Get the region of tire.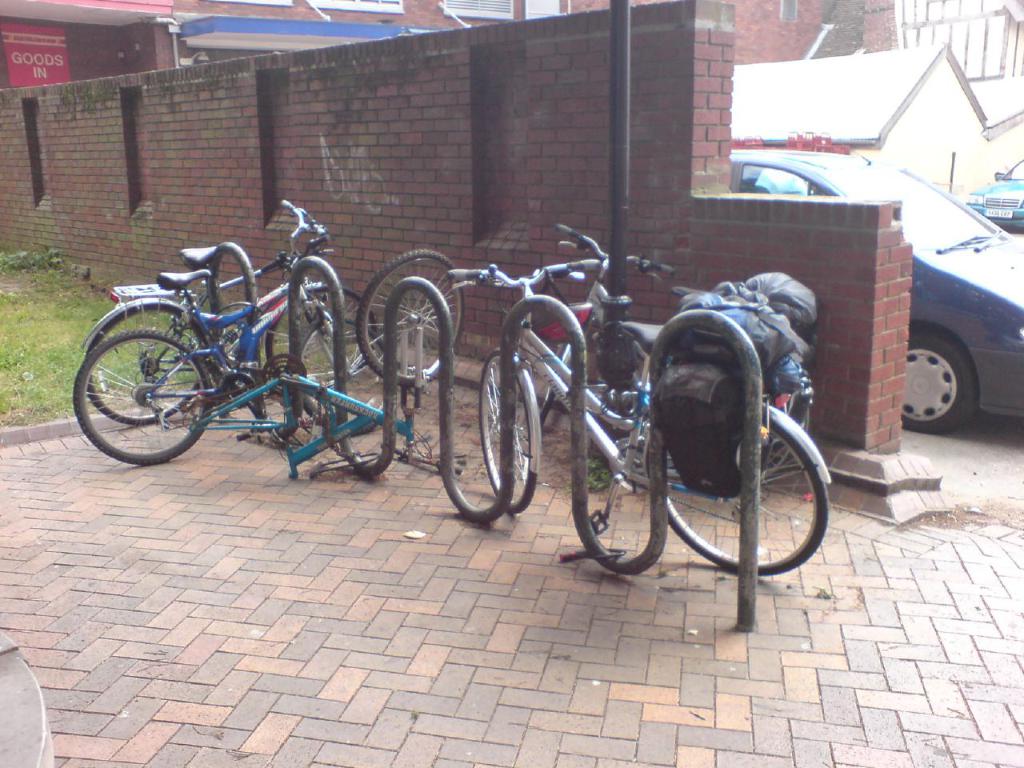
[left=478, top=344, right=538, bottom=518].
